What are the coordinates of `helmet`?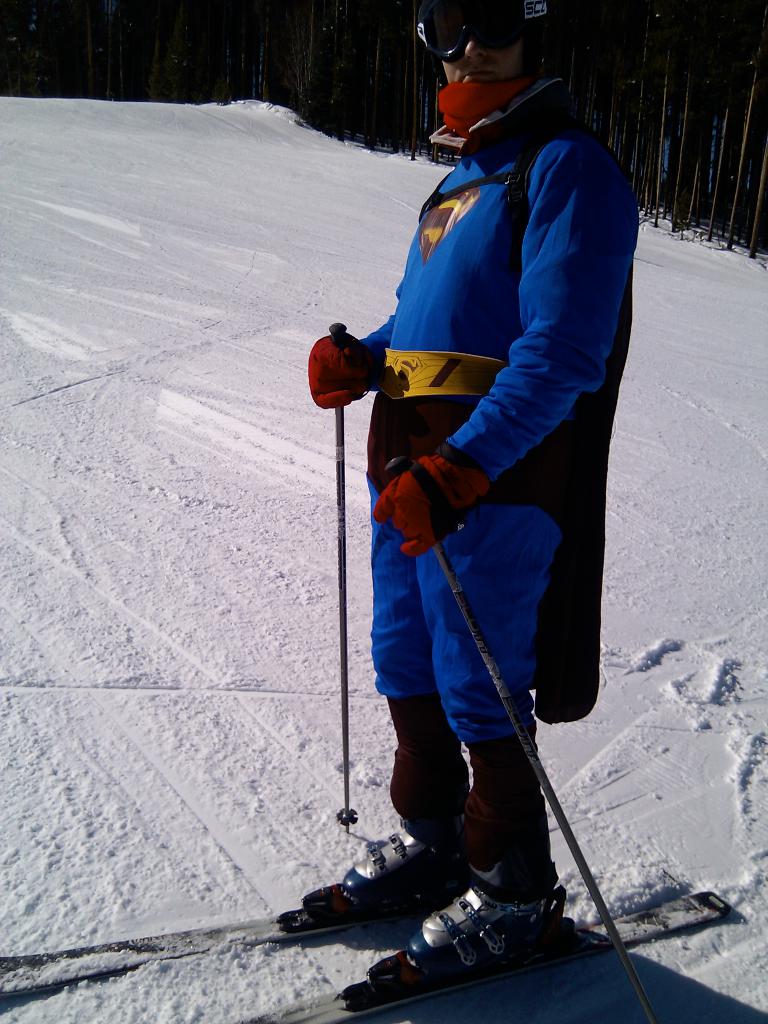
[412, 0, 565, 114].
